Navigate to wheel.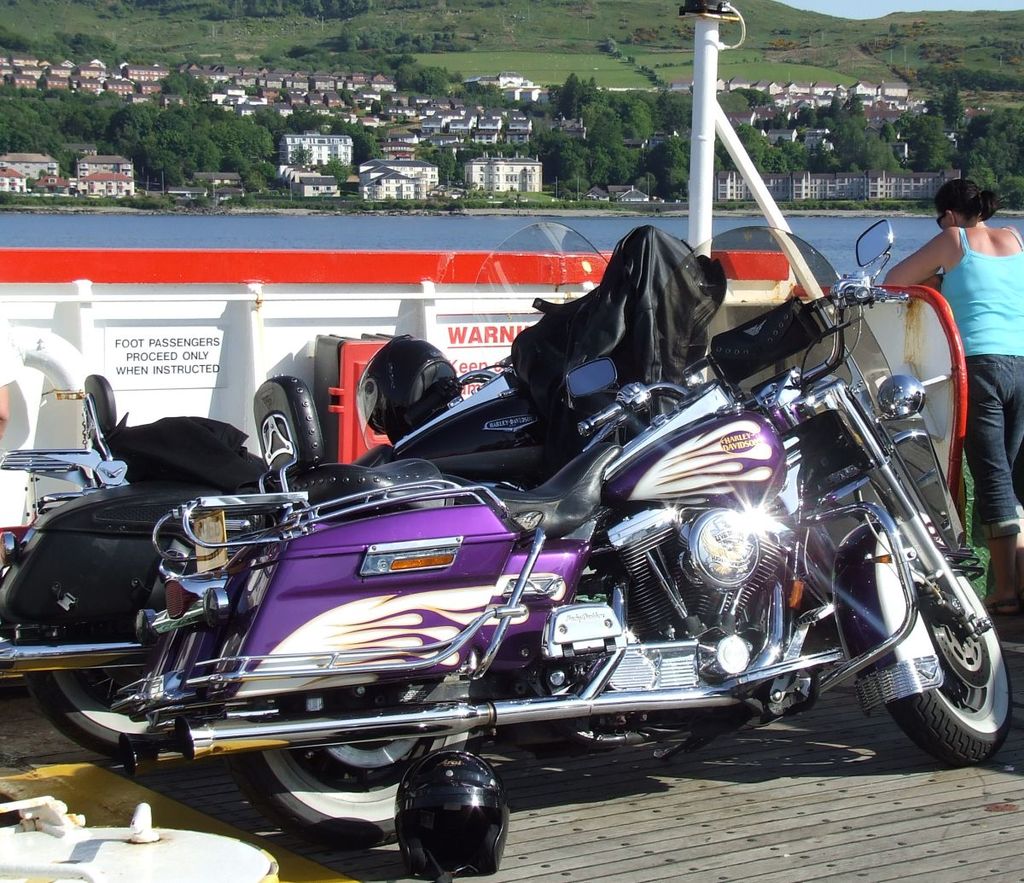
Navigation target: (23,668,148,759).
